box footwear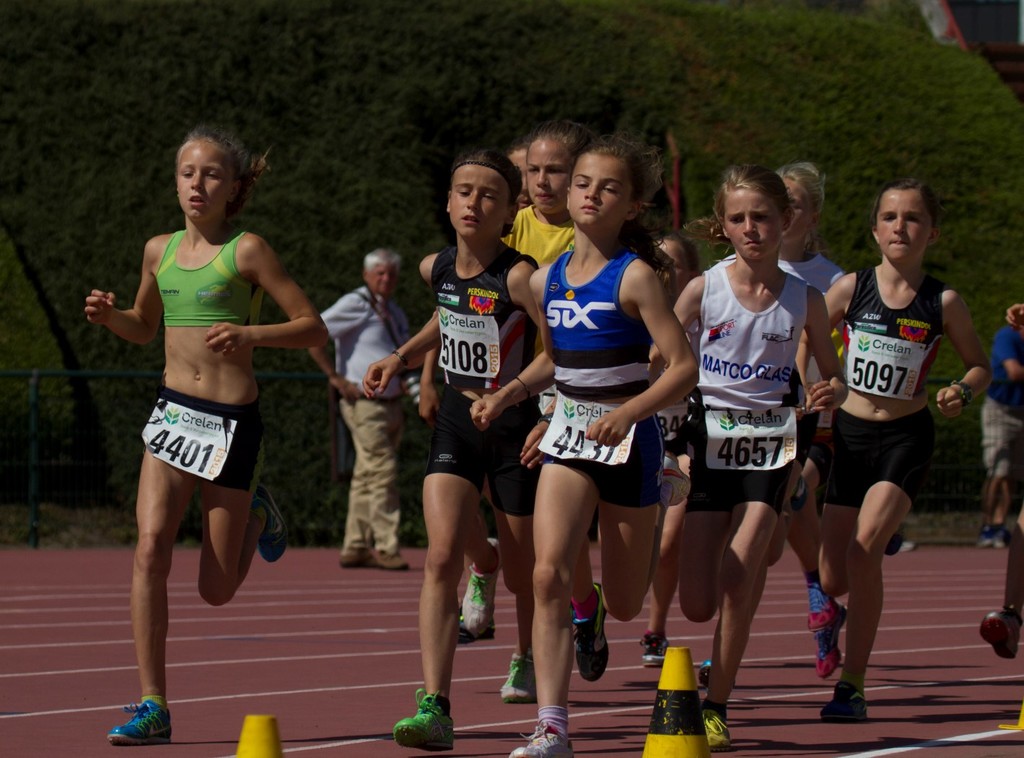
[574,580,609,681]
